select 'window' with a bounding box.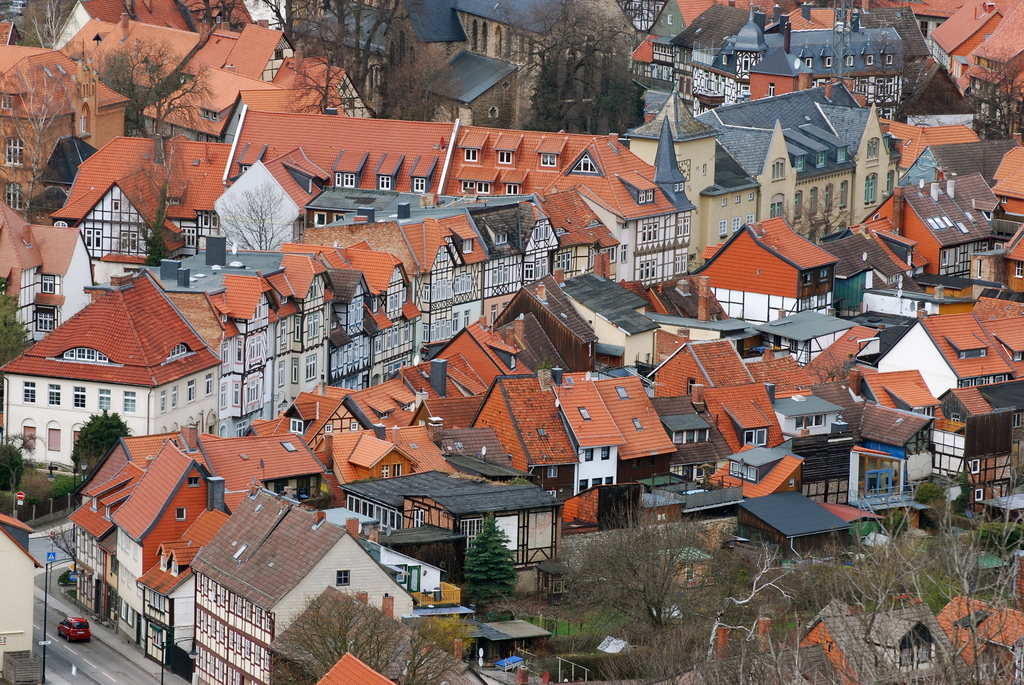
[745,192,754,203].
